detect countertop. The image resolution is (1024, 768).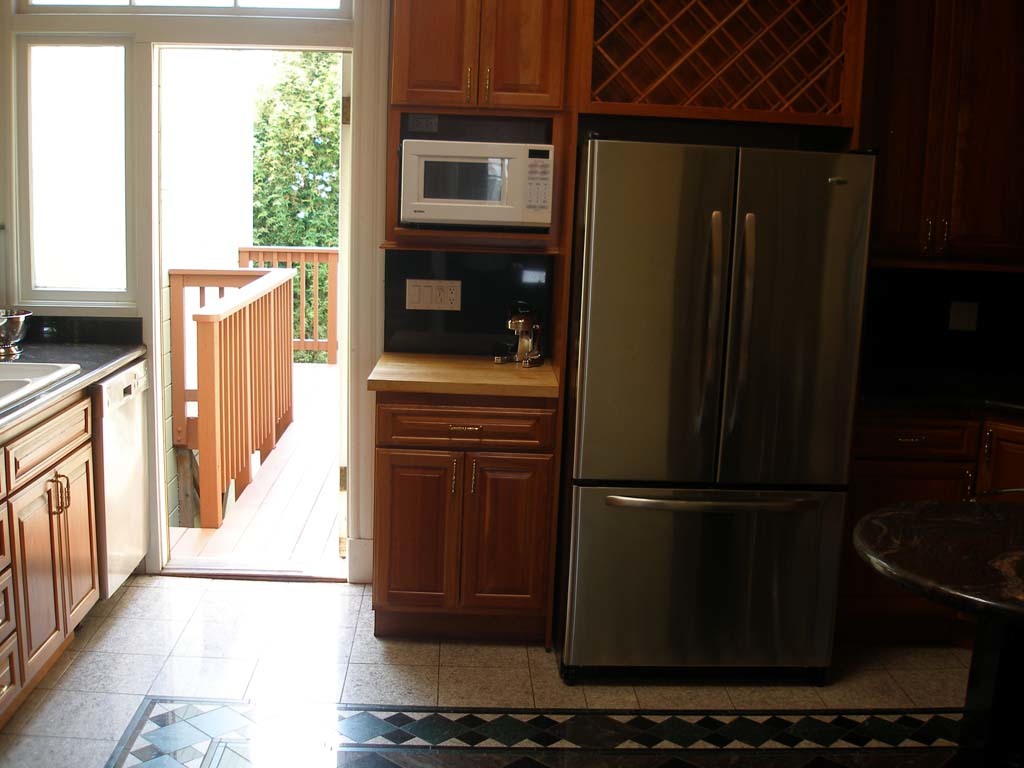
0/337/148/431.
